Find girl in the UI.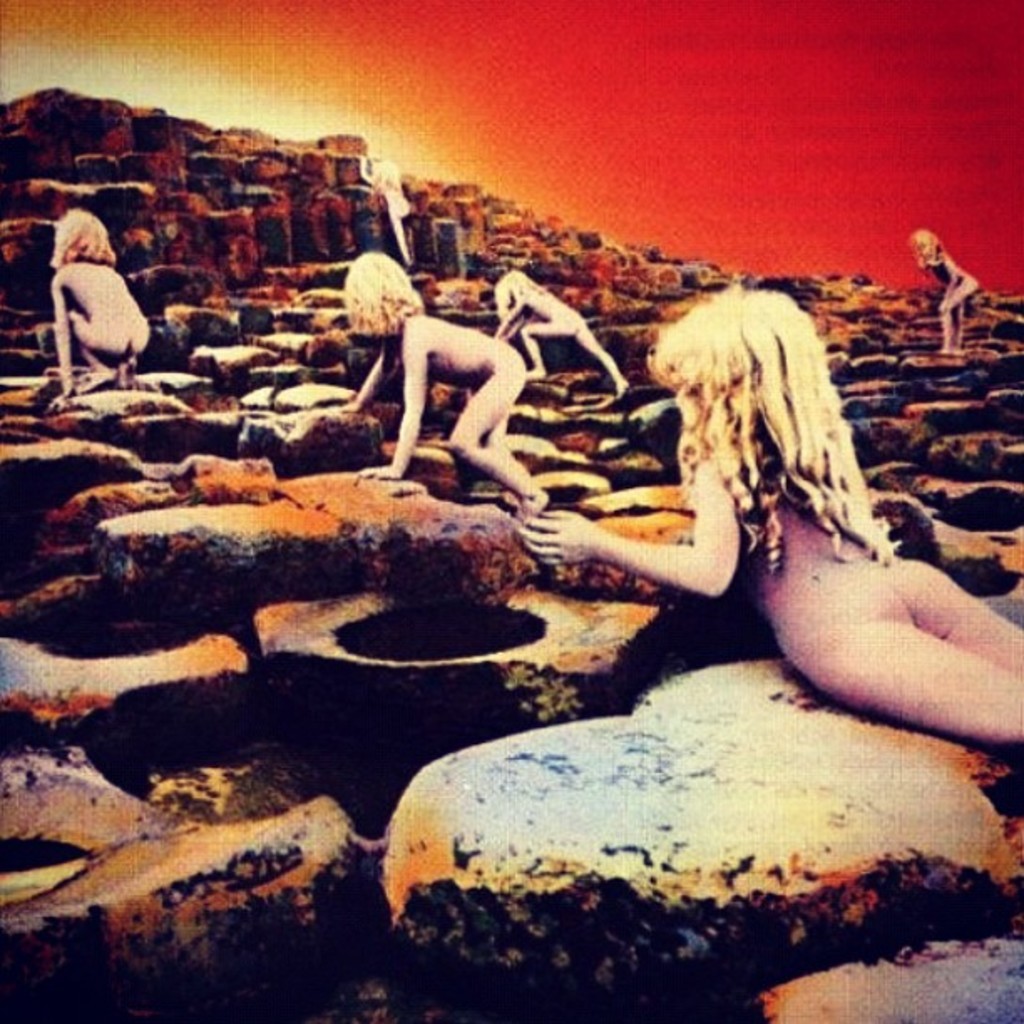
UI element at BBox(489, 269, 632, 395).
